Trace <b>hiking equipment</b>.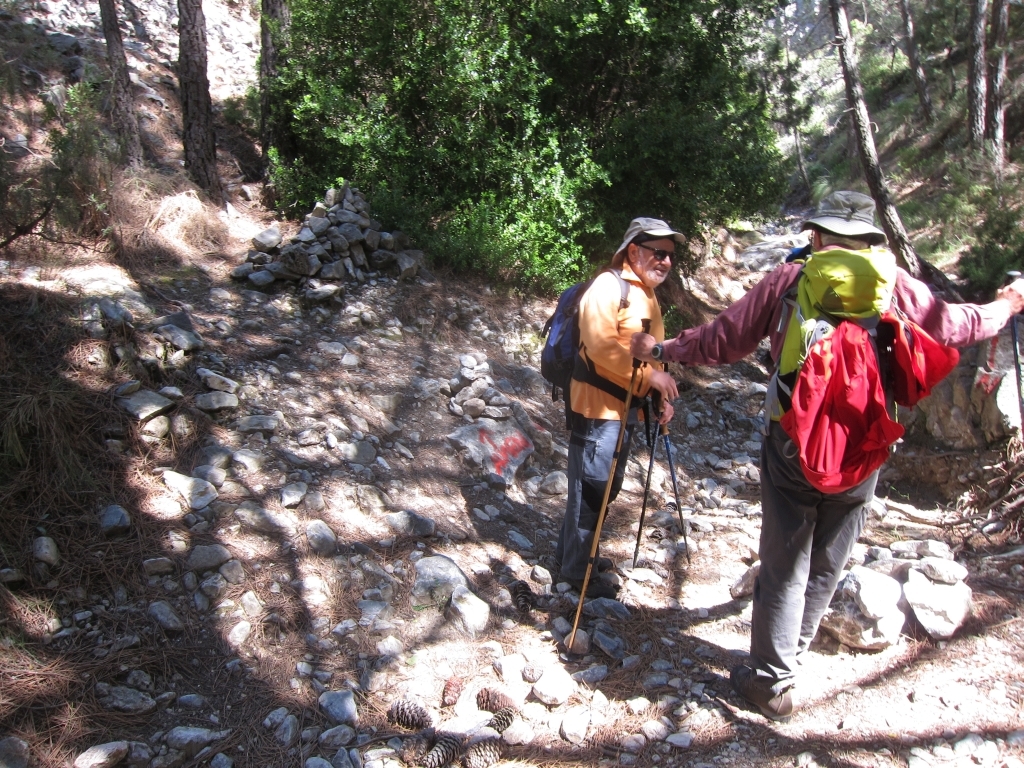
Traced to [757, 245, 967, 501].
